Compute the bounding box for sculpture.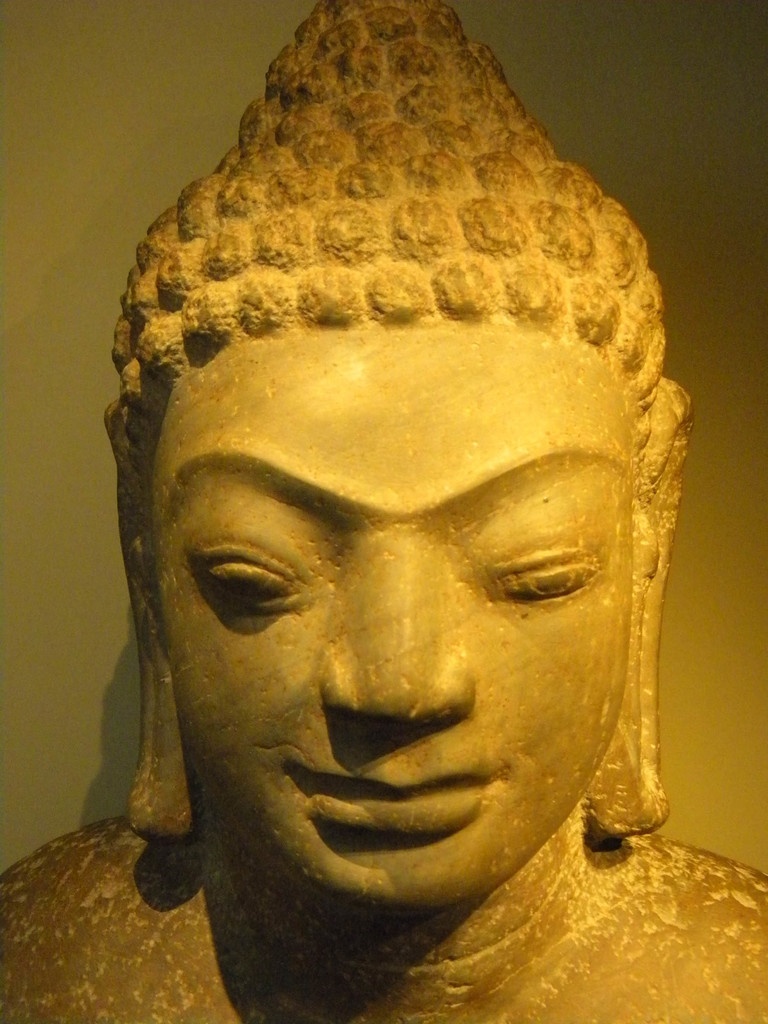
0/0/767/1023.
